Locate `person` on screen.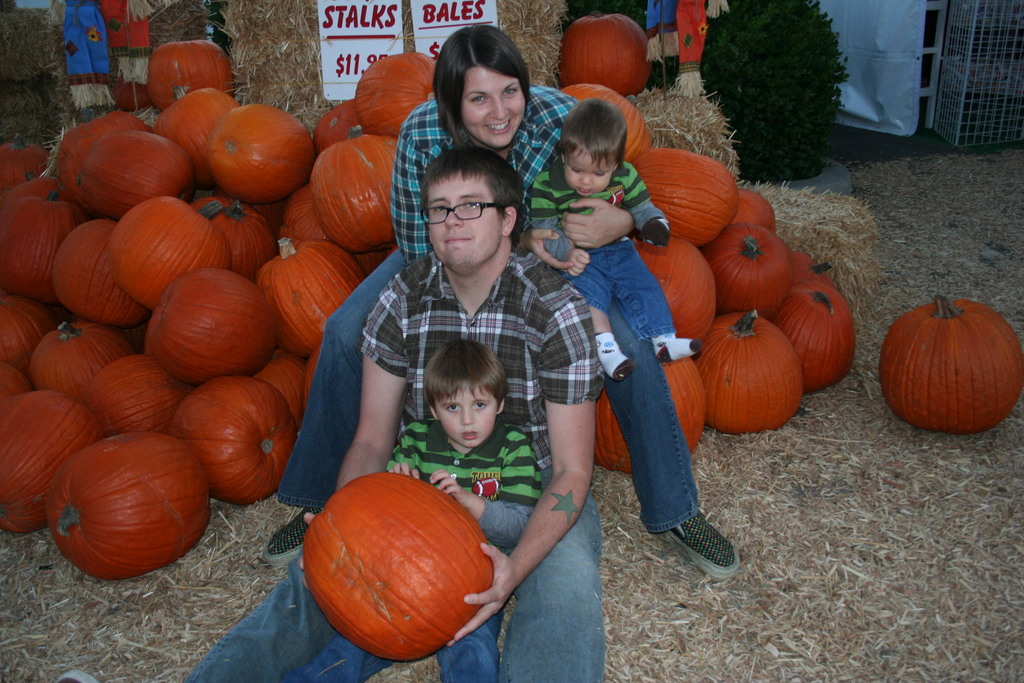
On screen at (x1=58, y1=148, x2=604, y2=682).
